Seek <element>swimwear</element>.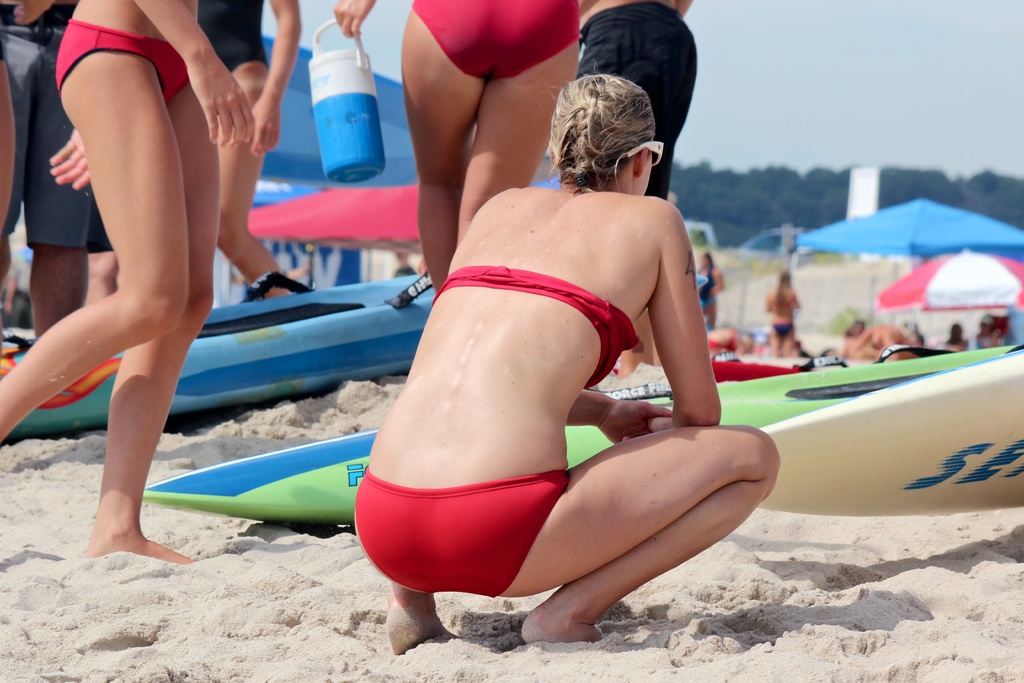
rect(353, 461, 568, 600).
